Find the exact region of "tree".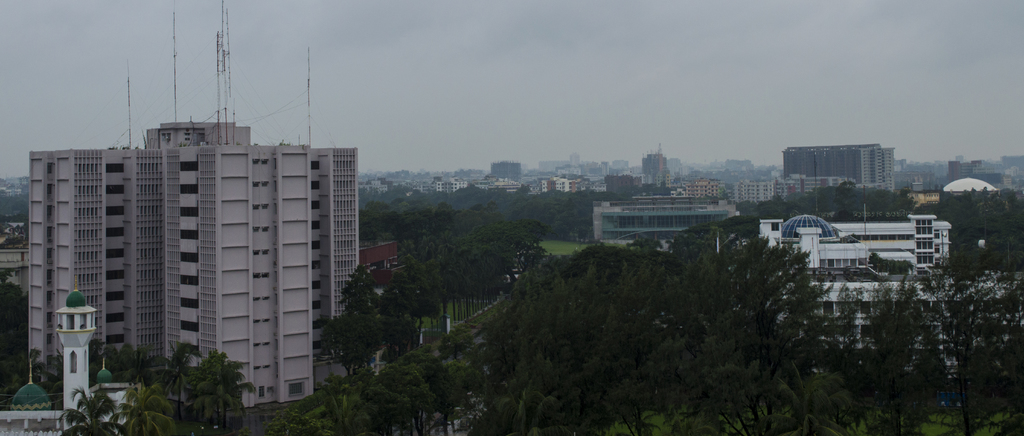
Exact region: (x1=145, y1=346, x2=239, y2=410).
